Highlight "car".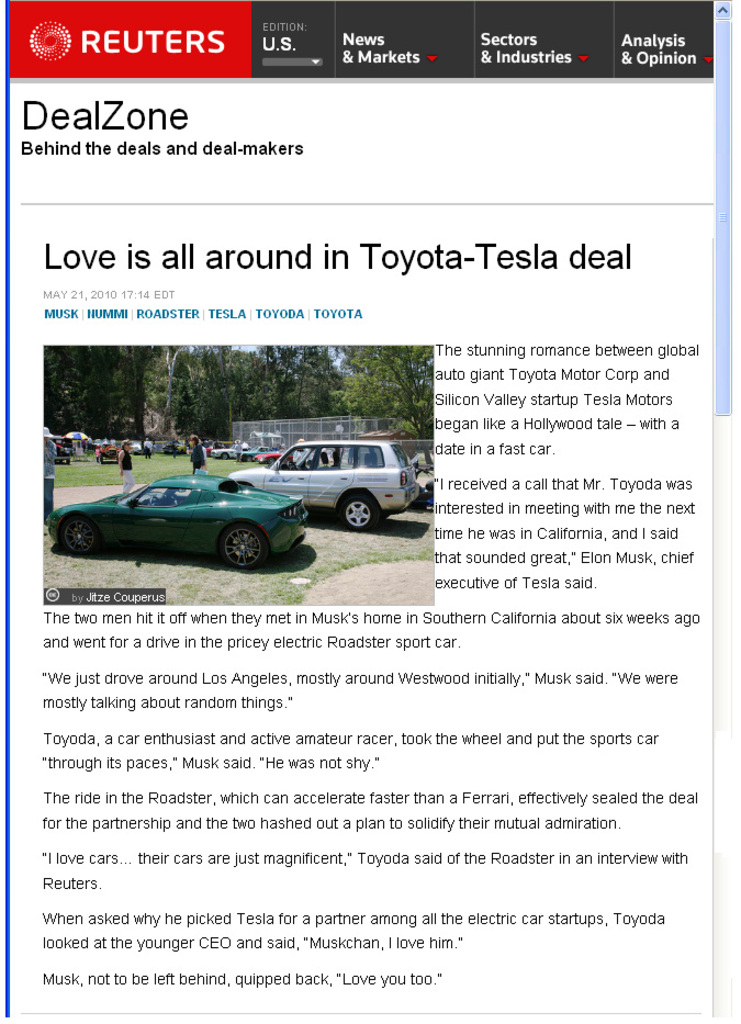
Highlighted region: bbox=(231, 438, 416, 534).
